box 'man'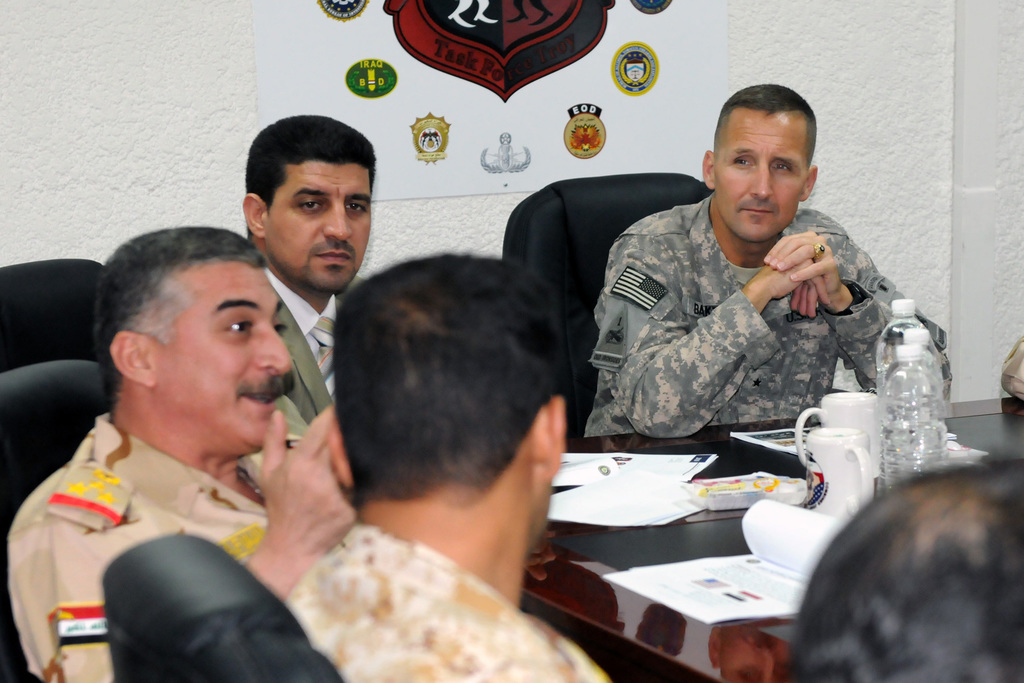
bbox(284, 251, 611, 682)
